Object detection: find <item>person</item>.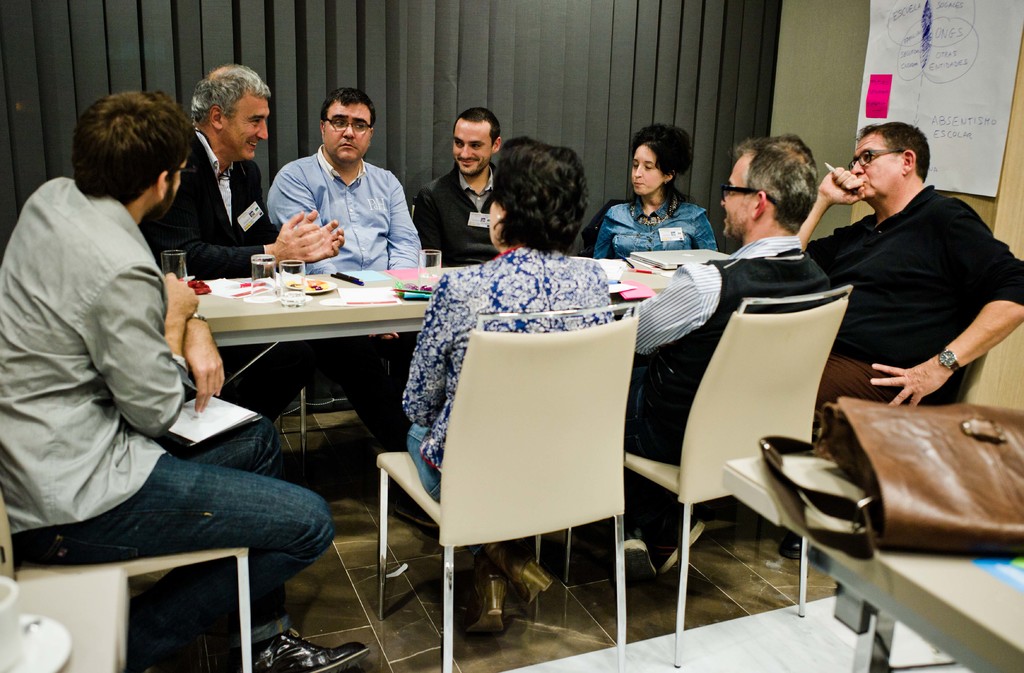
<box>402,134,612,642</box>.
